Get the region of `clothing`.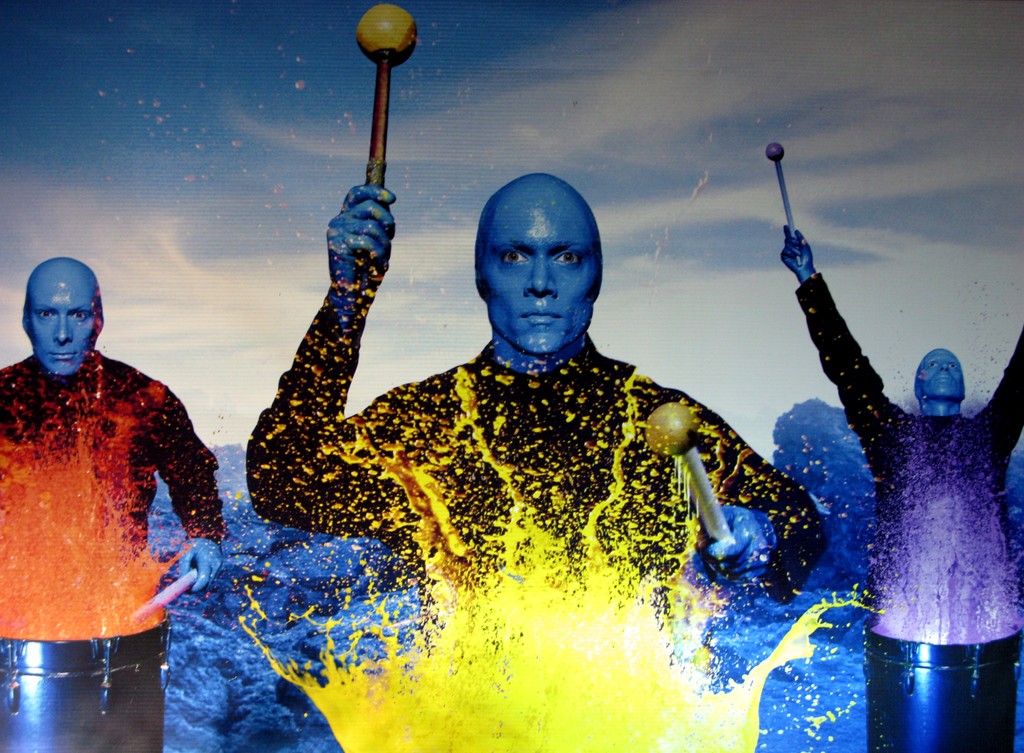
crop(794, 265, 1023, 649).
